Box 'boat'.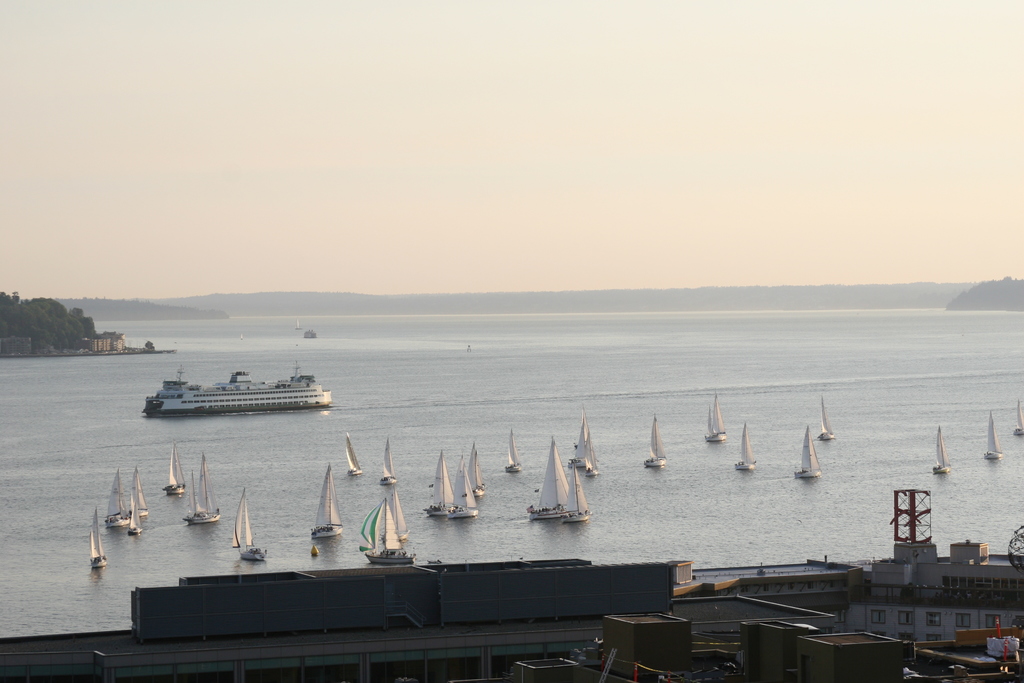
[x1=986, y1=413, x2=1003, y2=460].
